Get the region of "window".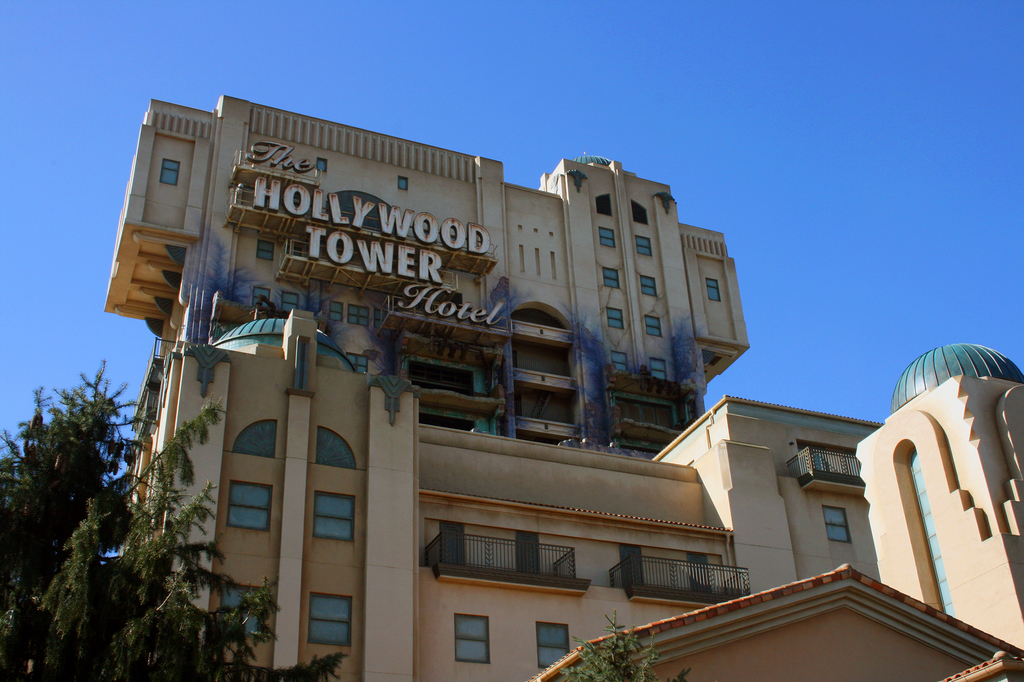
bbox(398, 177, 407, 193).
